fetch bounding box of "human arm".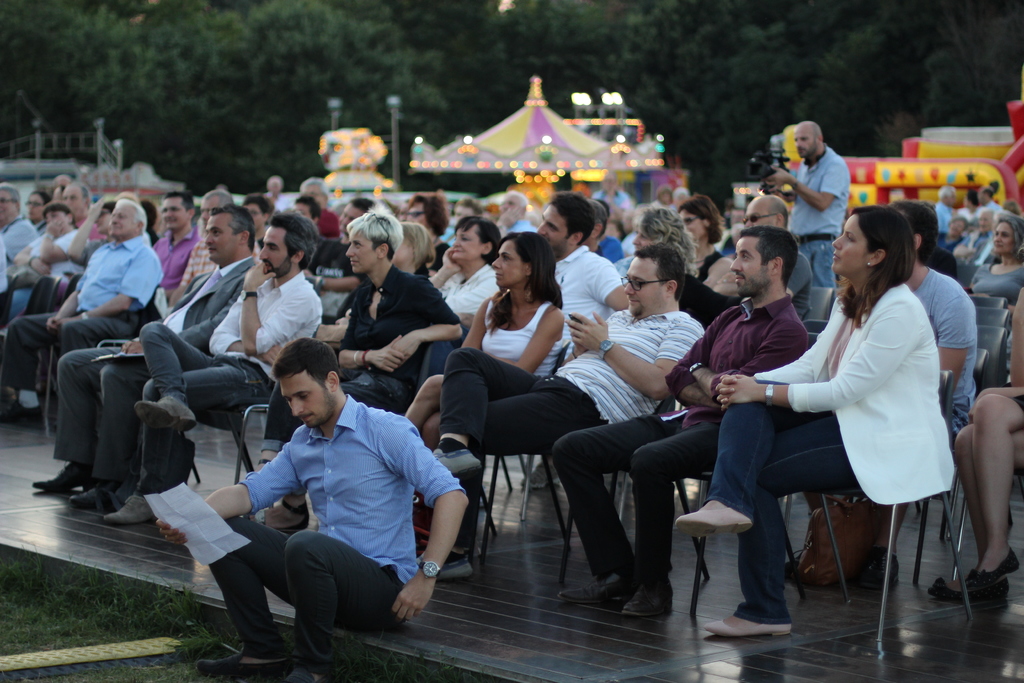
Bbox: {"left": 758, "top": 162, "right": 841, "bottom": 210}.
